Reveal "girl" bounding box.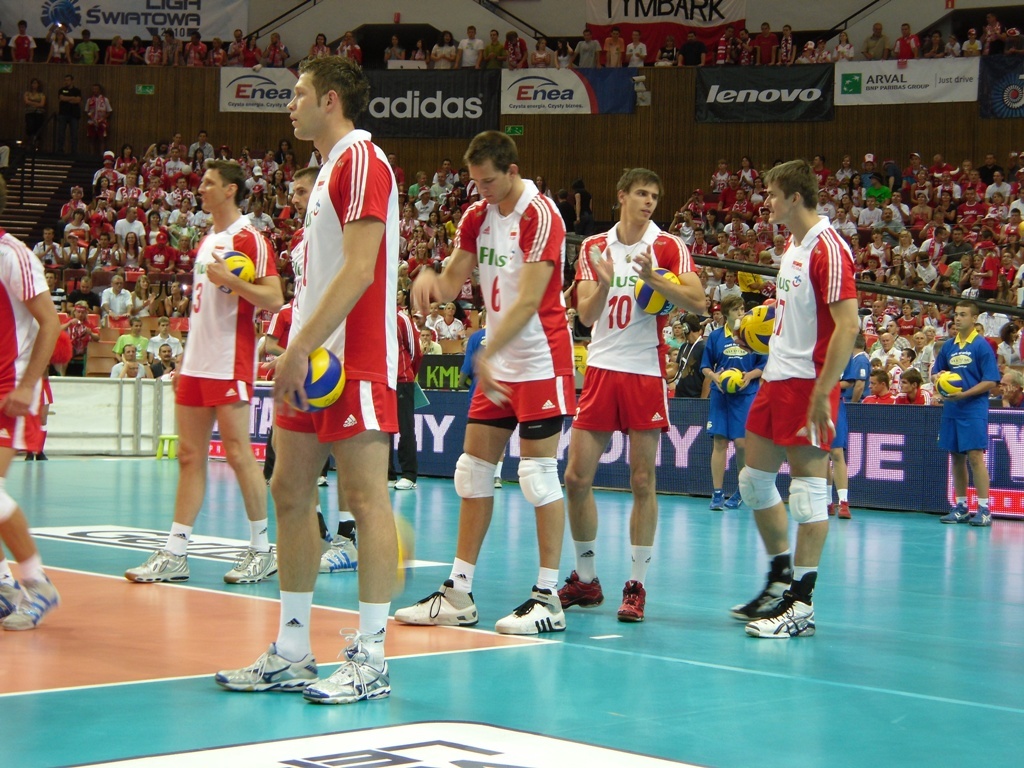
Revealed: box(121, 226, 143, 277).
